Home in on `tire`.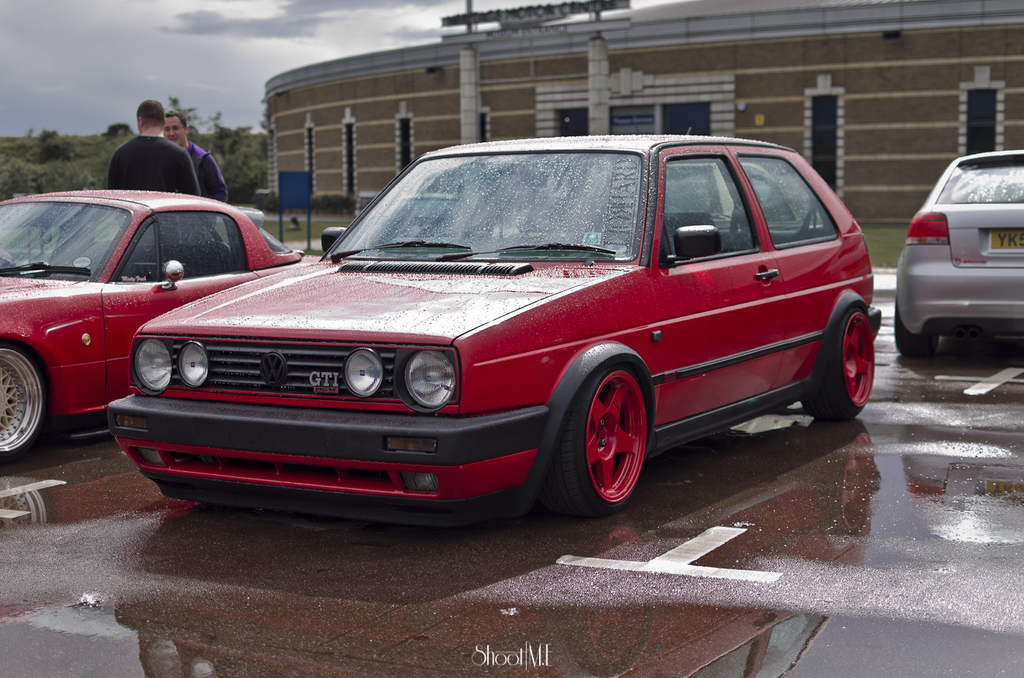
Homed in at crop(558, 353, 663, 527).
